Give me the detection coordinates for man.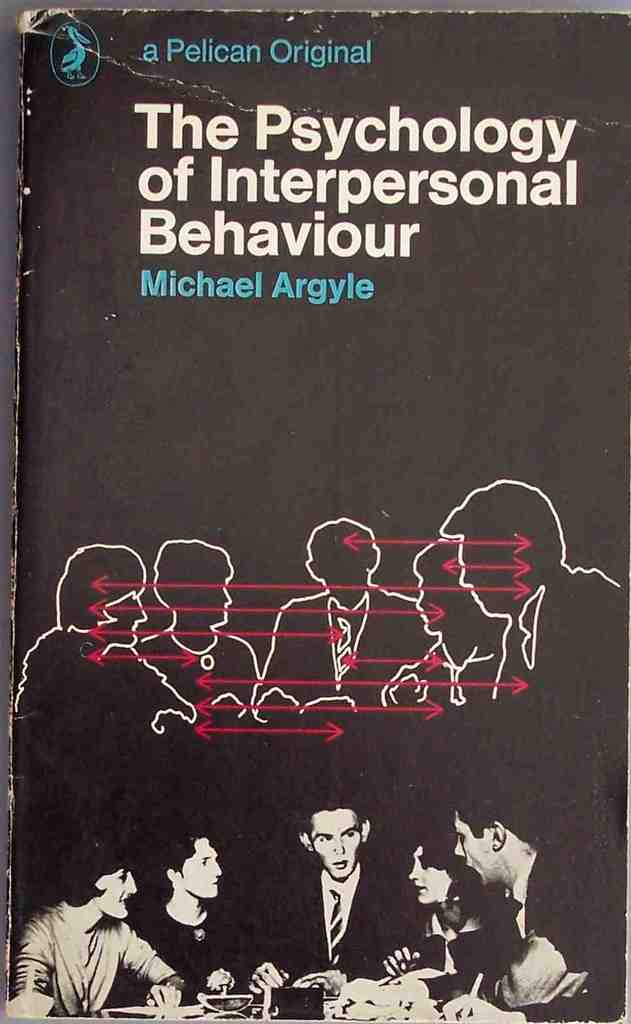
[138, 539, 241, 721].
